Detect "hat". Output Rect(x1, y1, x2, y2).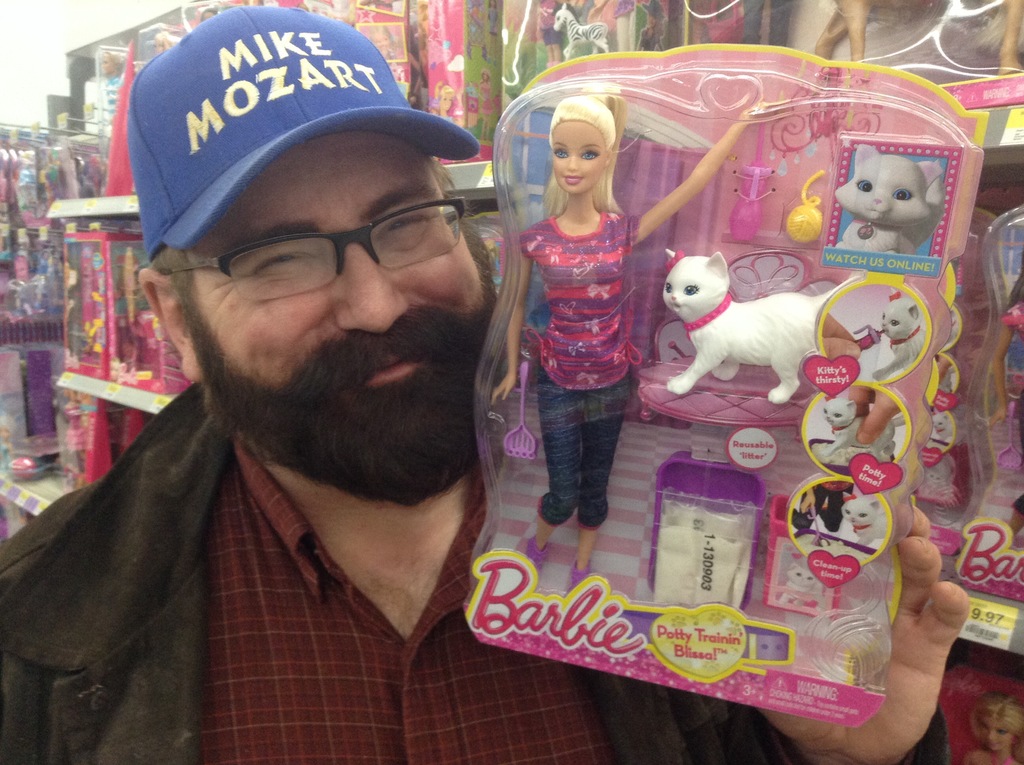
Rect(125, 5, 477, 274).
